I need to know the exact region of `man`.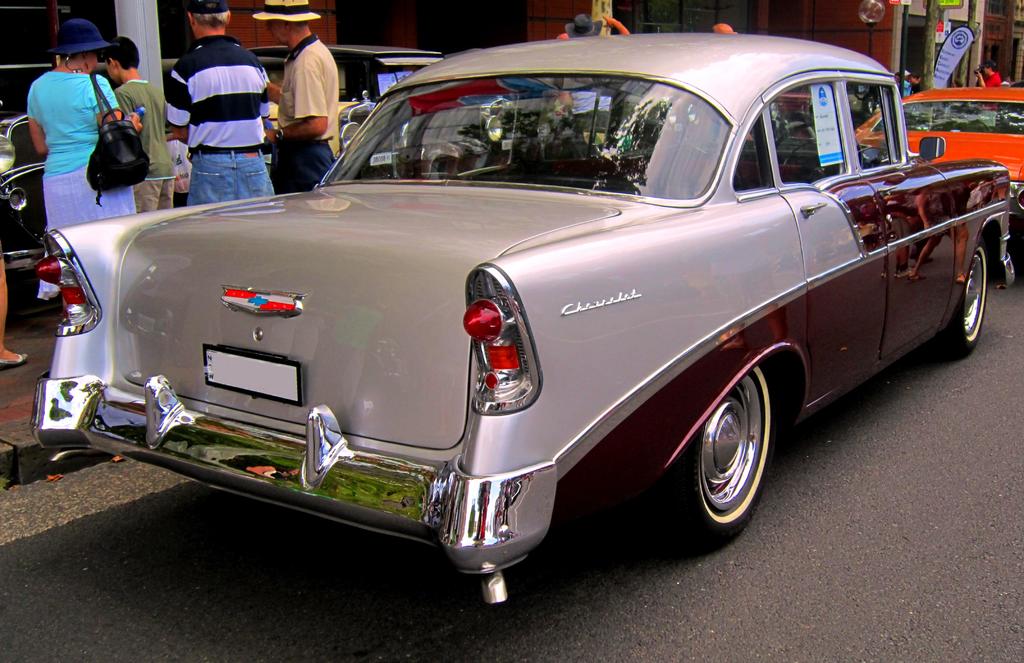
Region: [left=555, top=34, right=570, bottom=42].
